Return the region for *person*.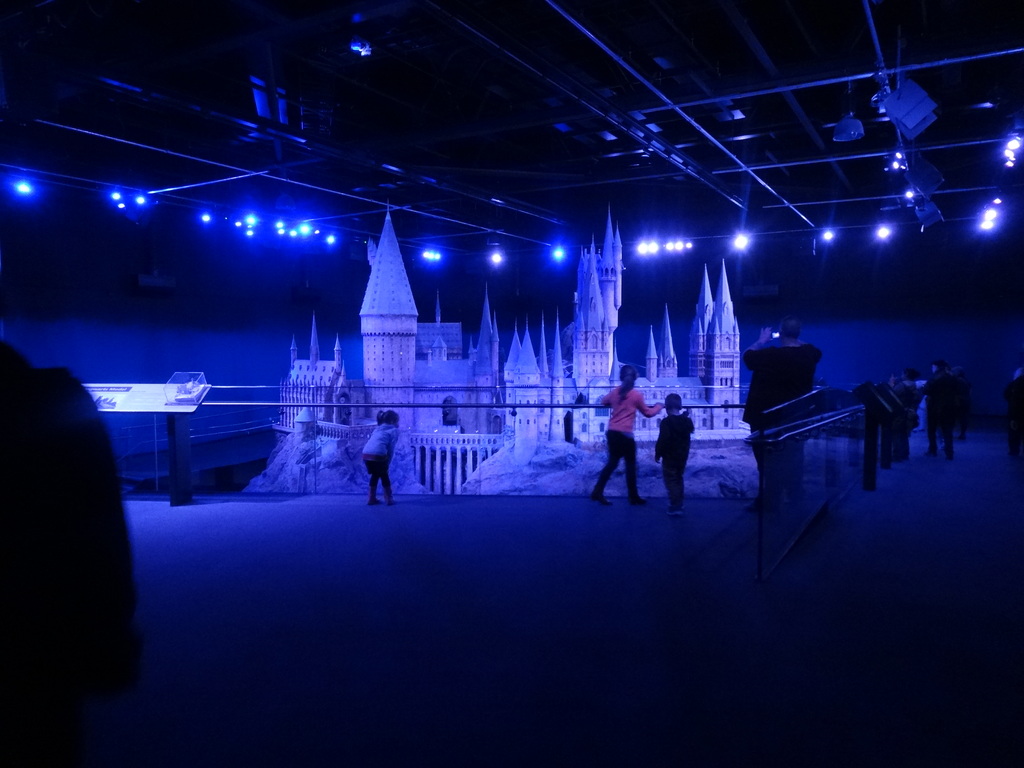
box(745, 322, 827, 514).
